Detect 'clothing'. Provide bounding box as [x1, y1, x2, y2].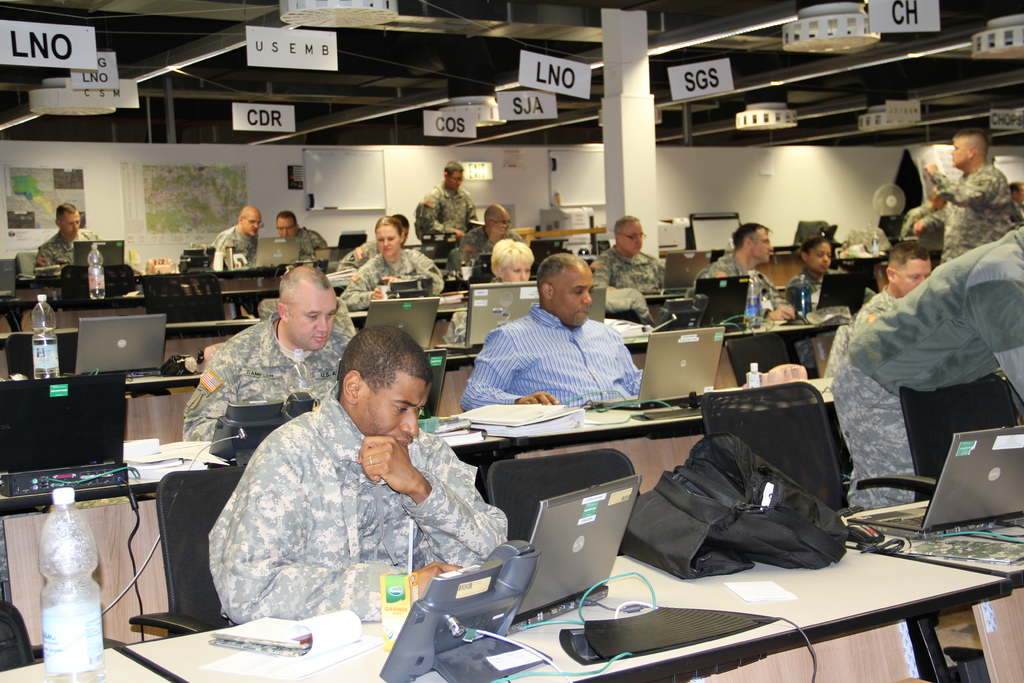
[919, 164, 1003, 265].
